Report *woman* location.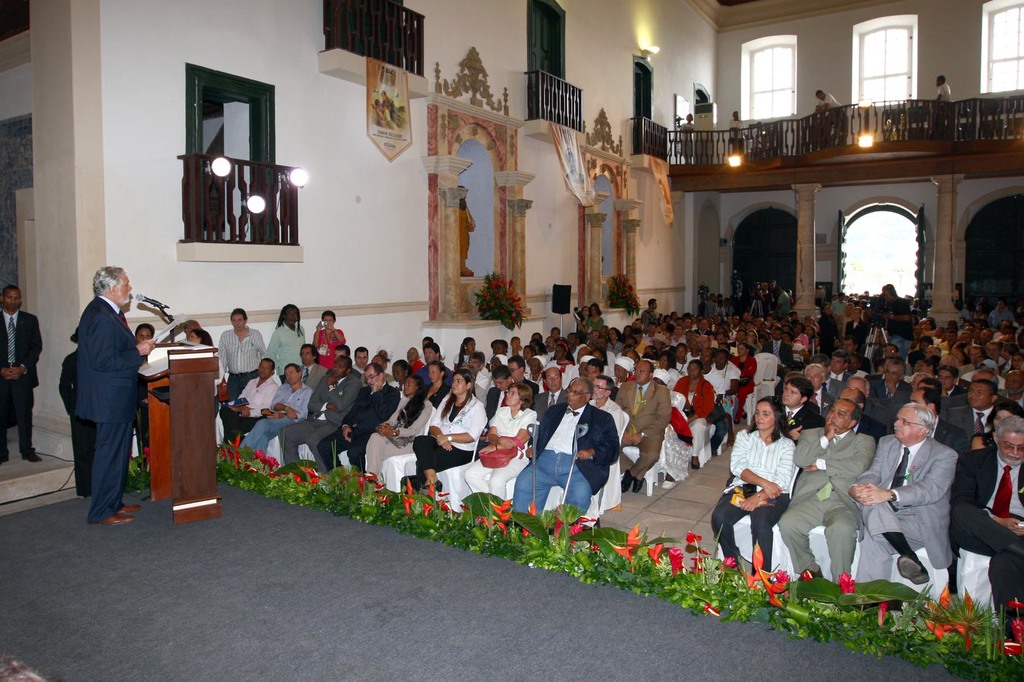
Report: locate(460, 382, 540, 502).
